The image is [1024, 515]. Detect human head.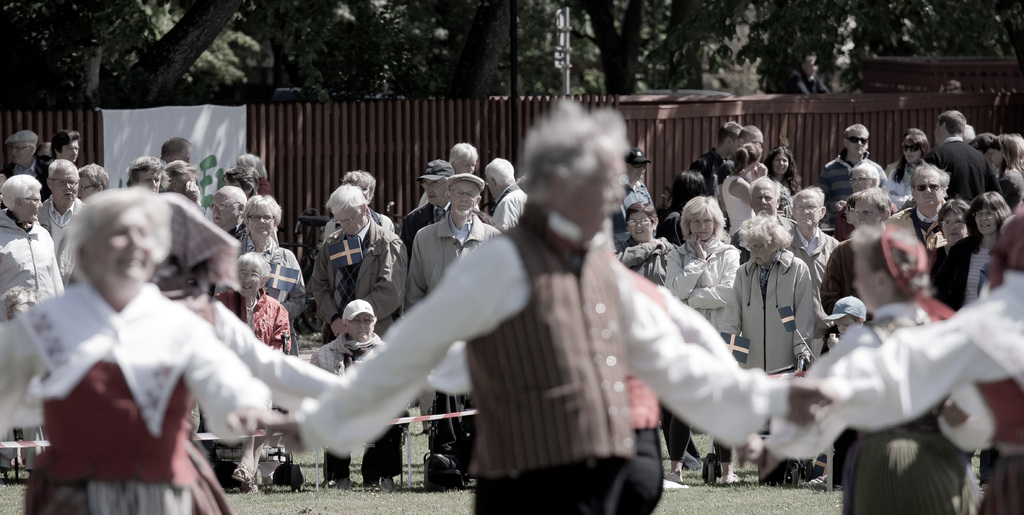
Detection: locate(224, 165, 265, 190).
